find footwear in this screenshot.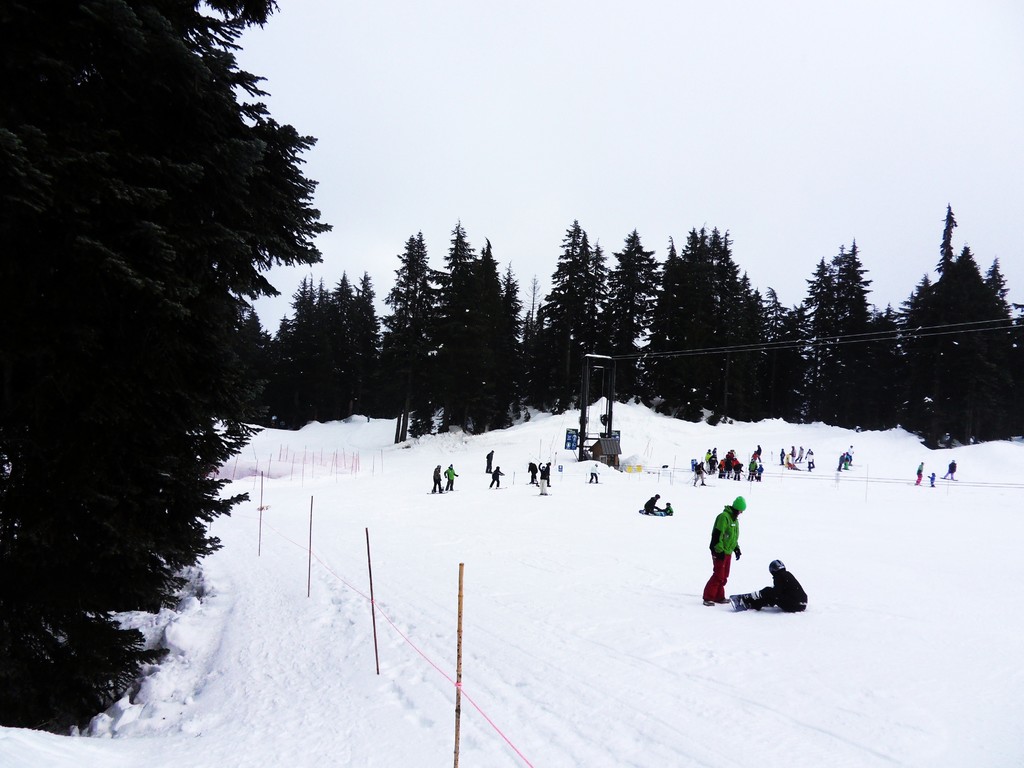
The bounding box for footwear is crop(717, 597, 728, 604).
